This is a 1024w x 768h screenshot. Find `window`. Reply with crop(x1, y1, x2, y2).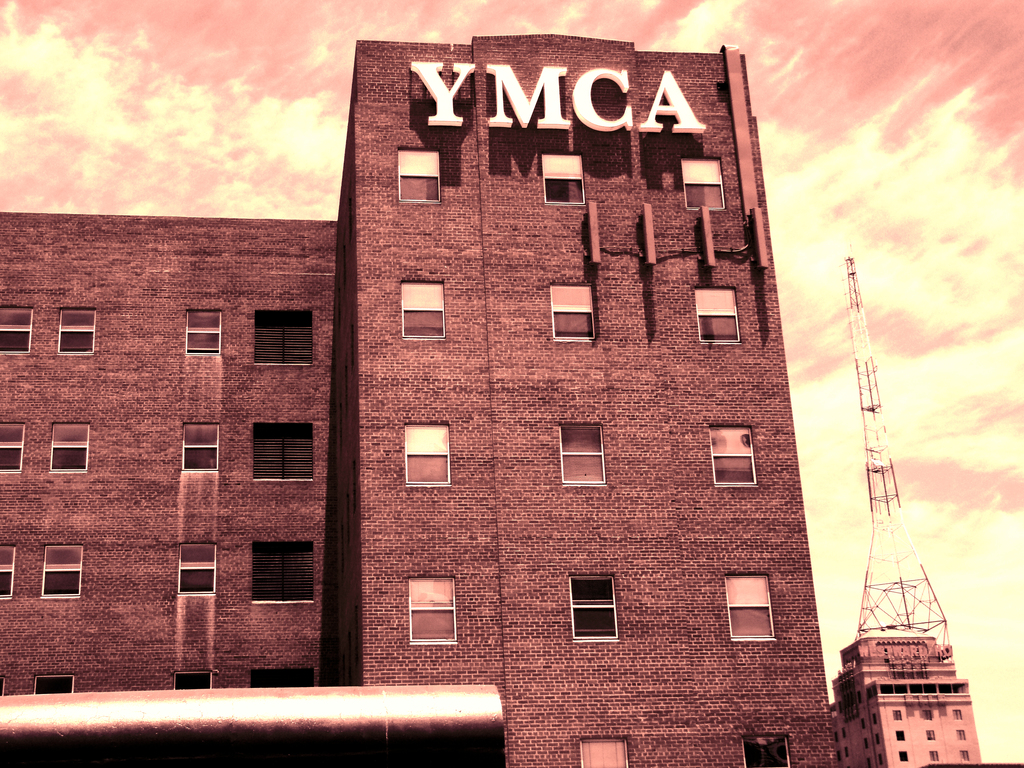
crop(398, 146, 451, 205).
